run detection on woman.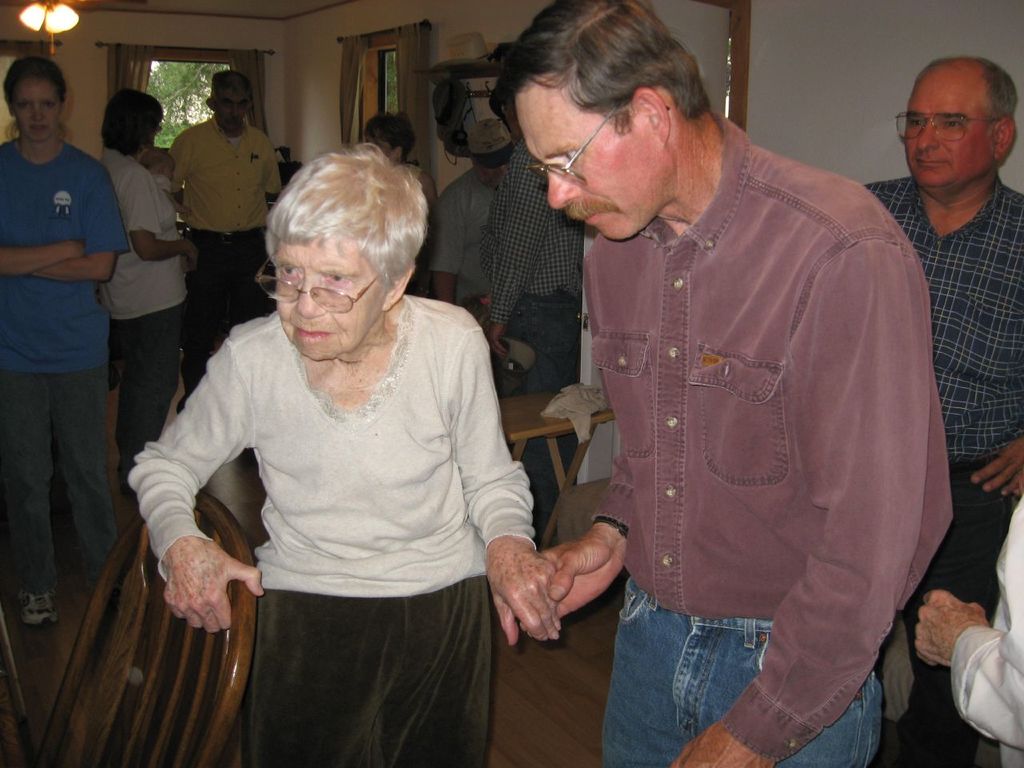
Result: crop(0, 46, 133, 634).
